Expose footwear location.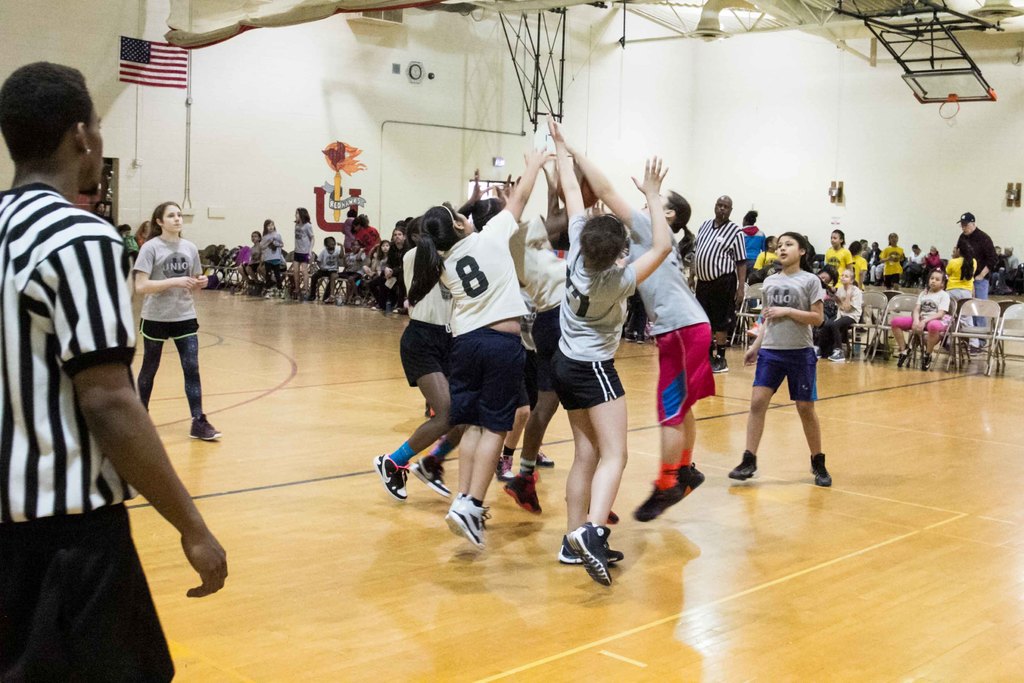
Exposed at [x1=896, y1=344, x2=913, y2=372].
